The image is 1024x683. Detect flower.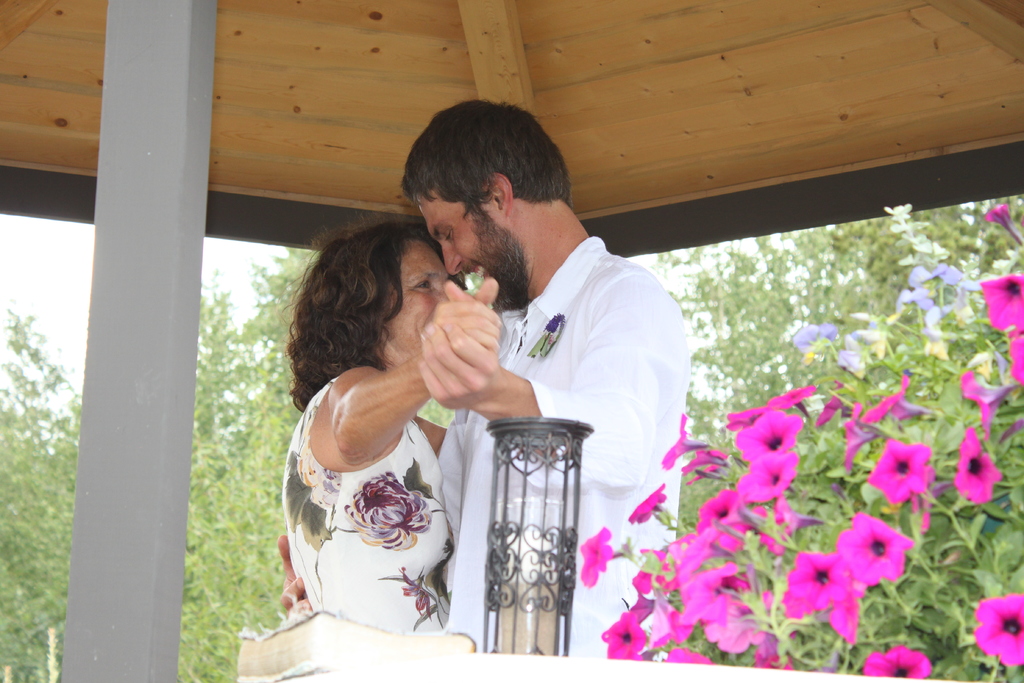
Detection: [816,379,852,434].
